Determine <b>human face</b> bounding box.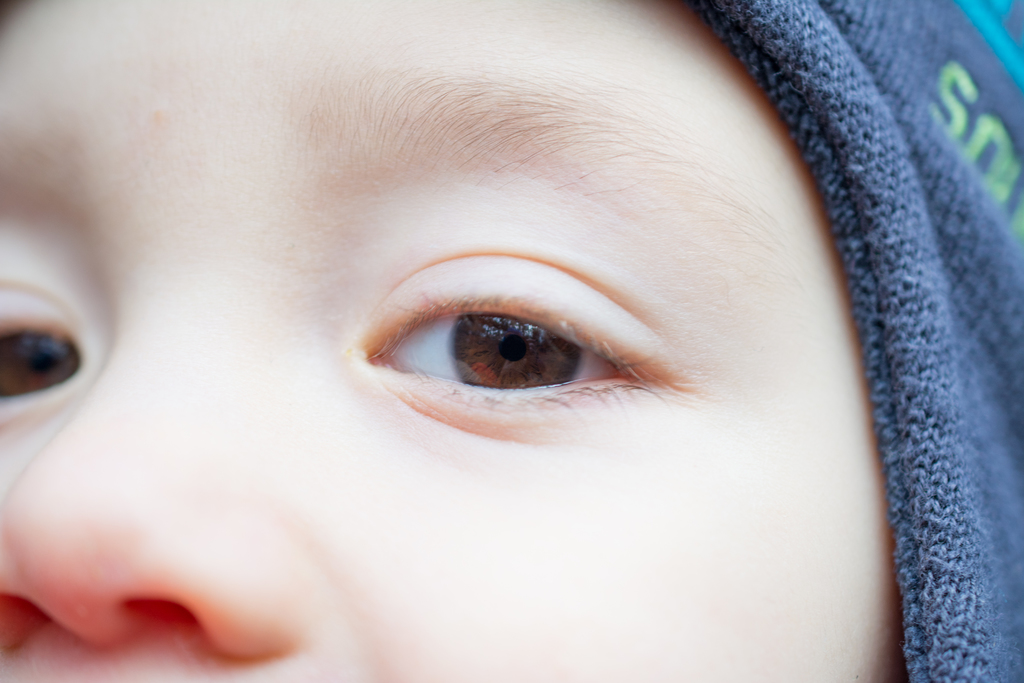
Determined: bbox=[0, 0, 905, 682].
